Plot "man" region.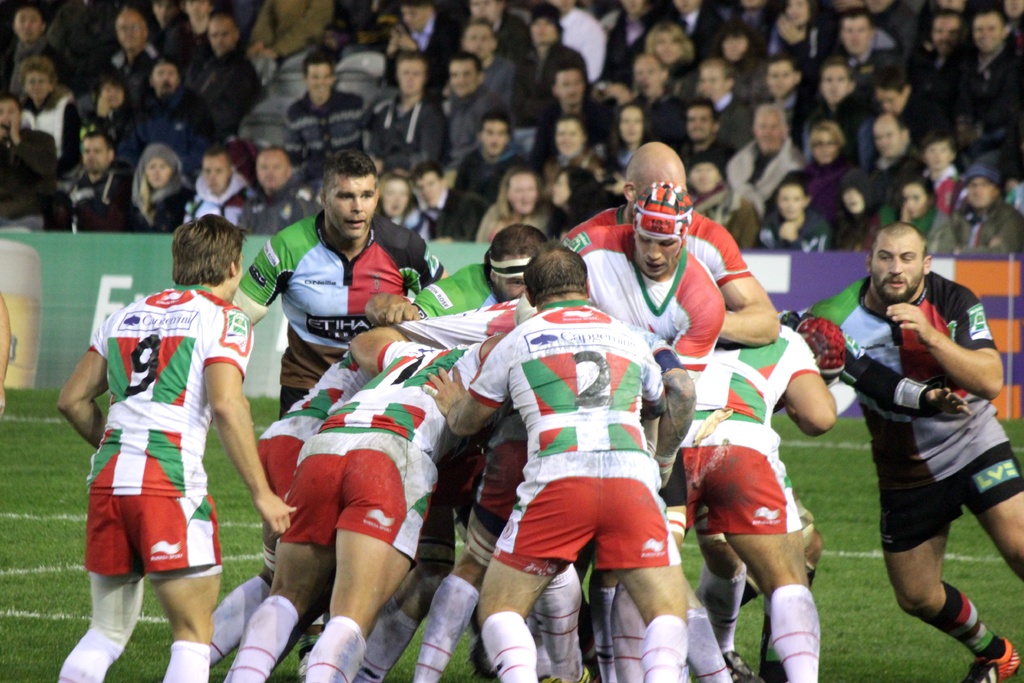
Plotted at region(458, 17, 517, 114).
